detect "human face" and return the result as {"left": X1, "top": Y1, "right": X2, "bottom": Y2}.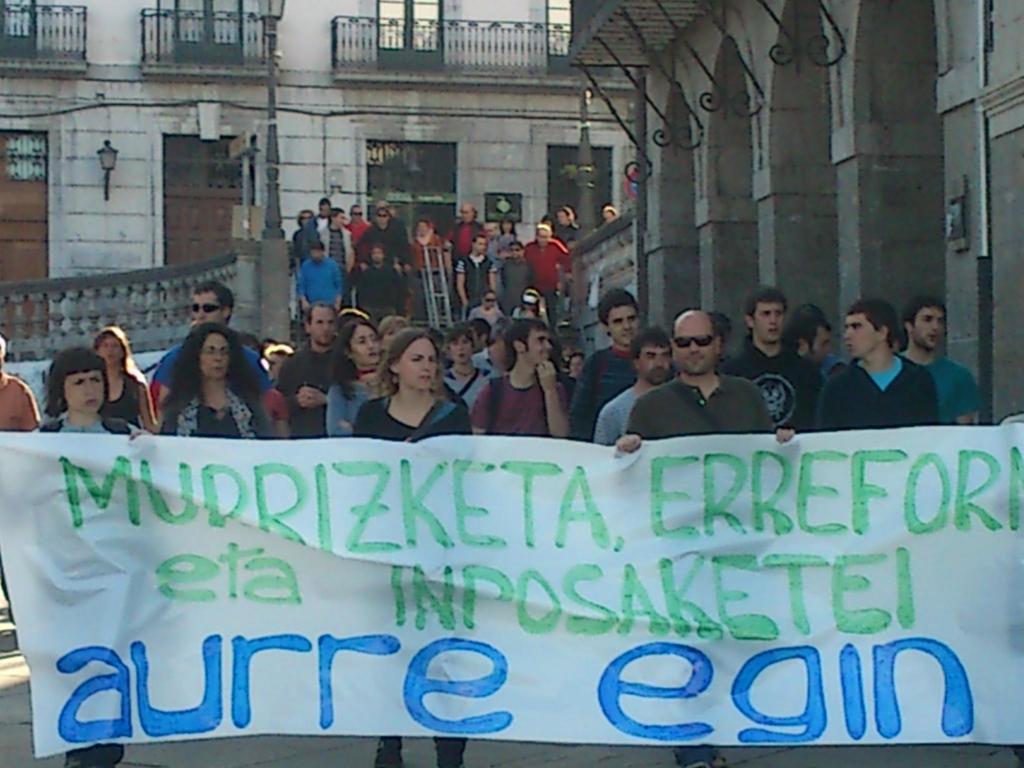
{"left": 474, "top": 227, "right": 487, "bottom": 259}.
